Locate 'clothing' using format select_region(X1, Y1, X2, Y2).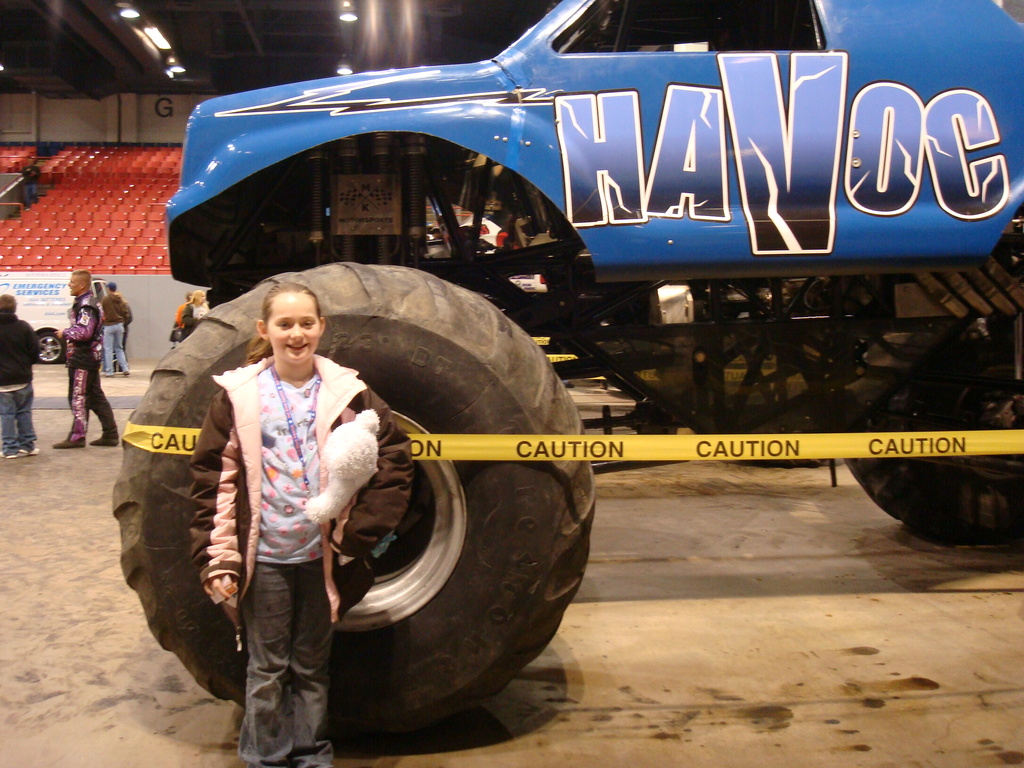
select_region(97, 291, 133, 327).
